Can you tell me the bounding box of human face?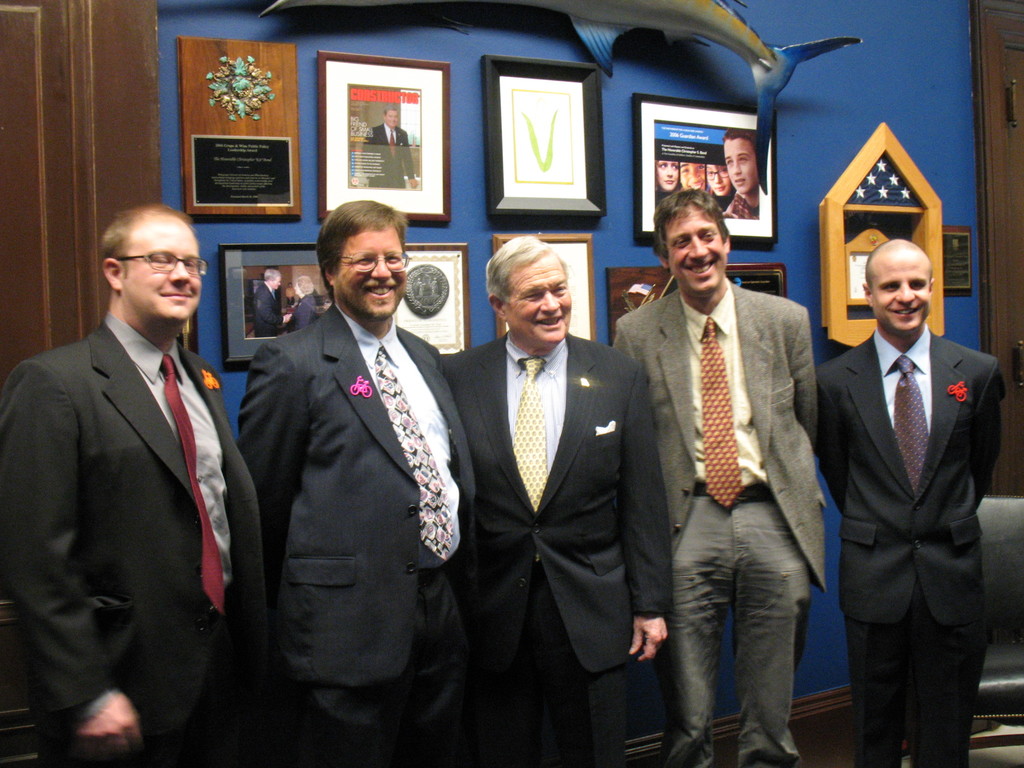
left=871, top=246, right=933, bottom=331.
